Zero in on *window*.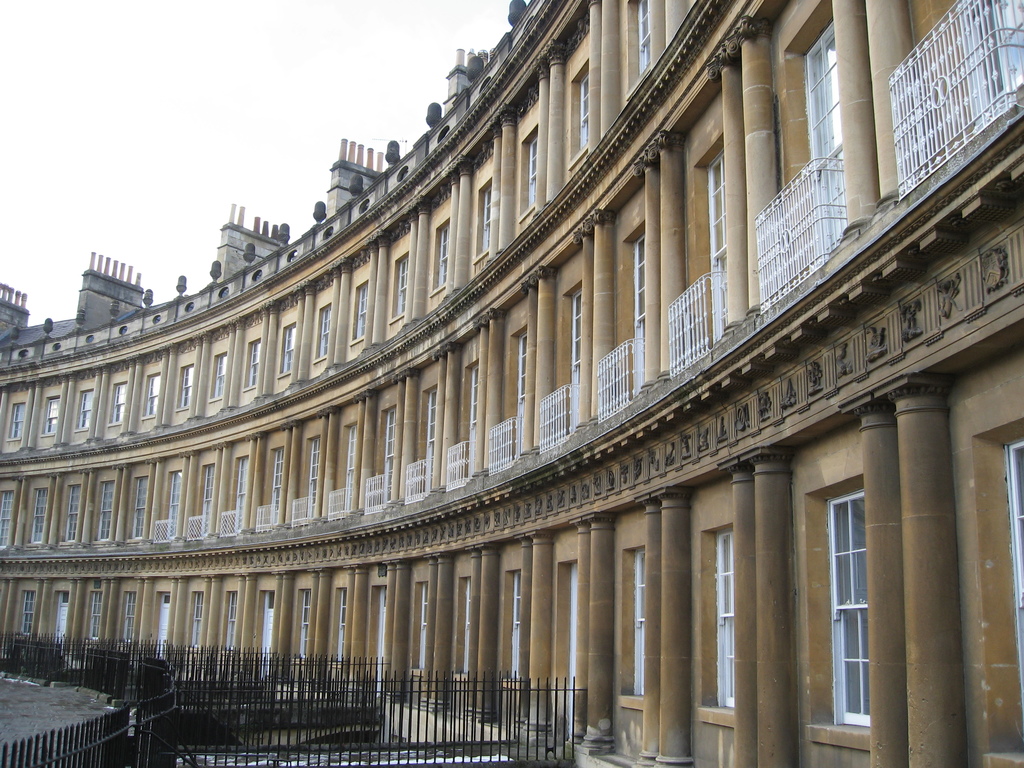
Zeroed in: 112,383,129,425.
